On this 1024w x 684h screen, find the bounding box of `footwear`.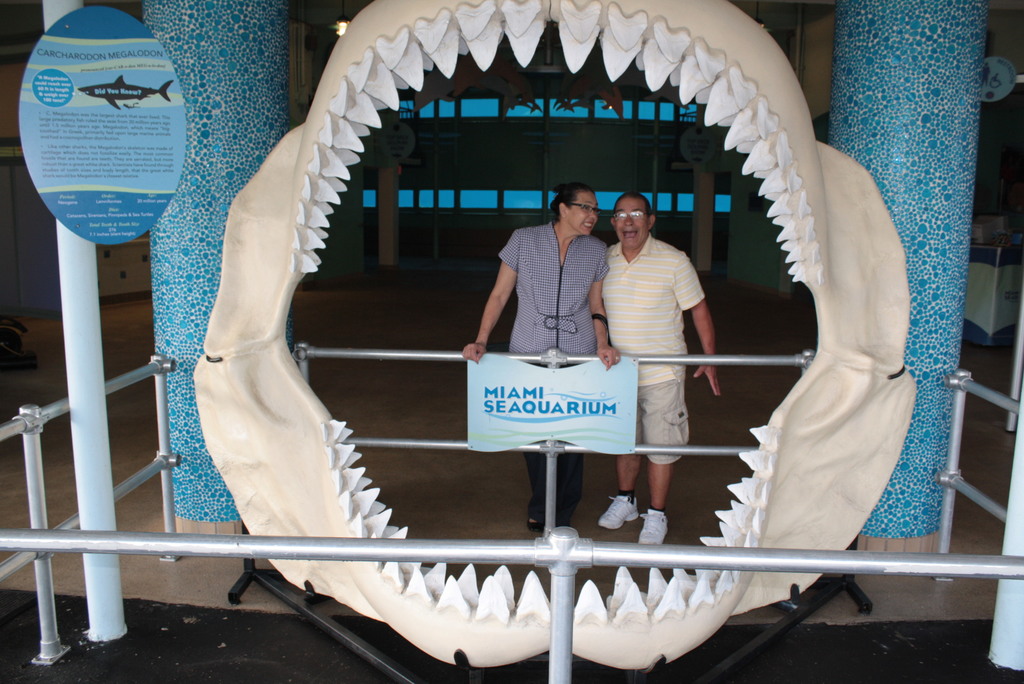
Bounding box: detection(598, 494, 636, 530).
